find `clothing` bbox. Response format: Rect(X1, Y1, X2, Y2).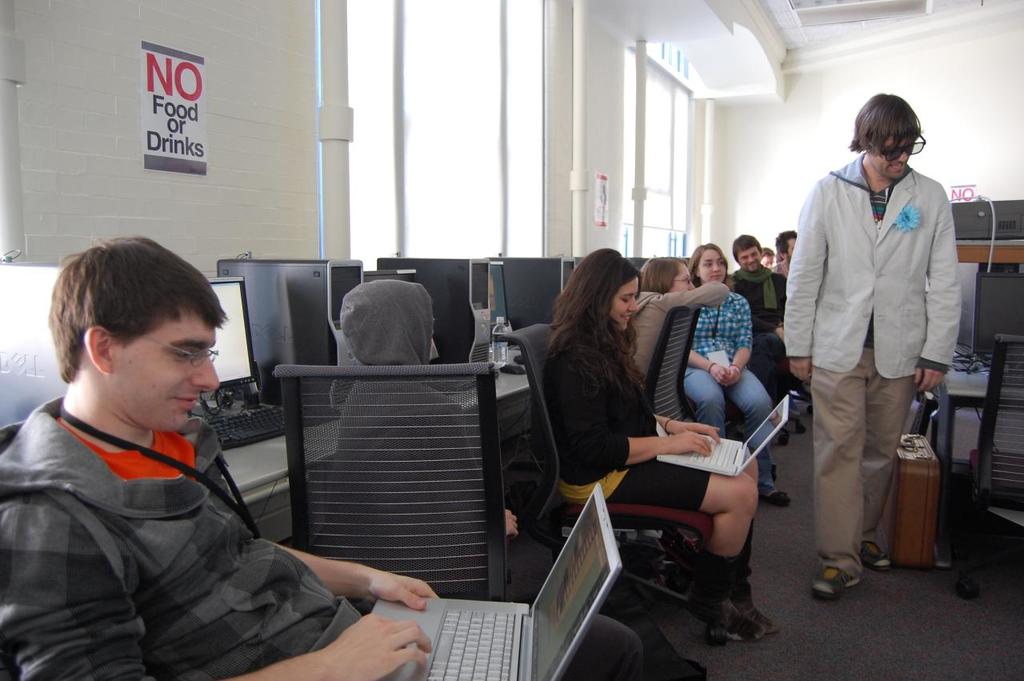
Rect(784, 106, 967, 584).
